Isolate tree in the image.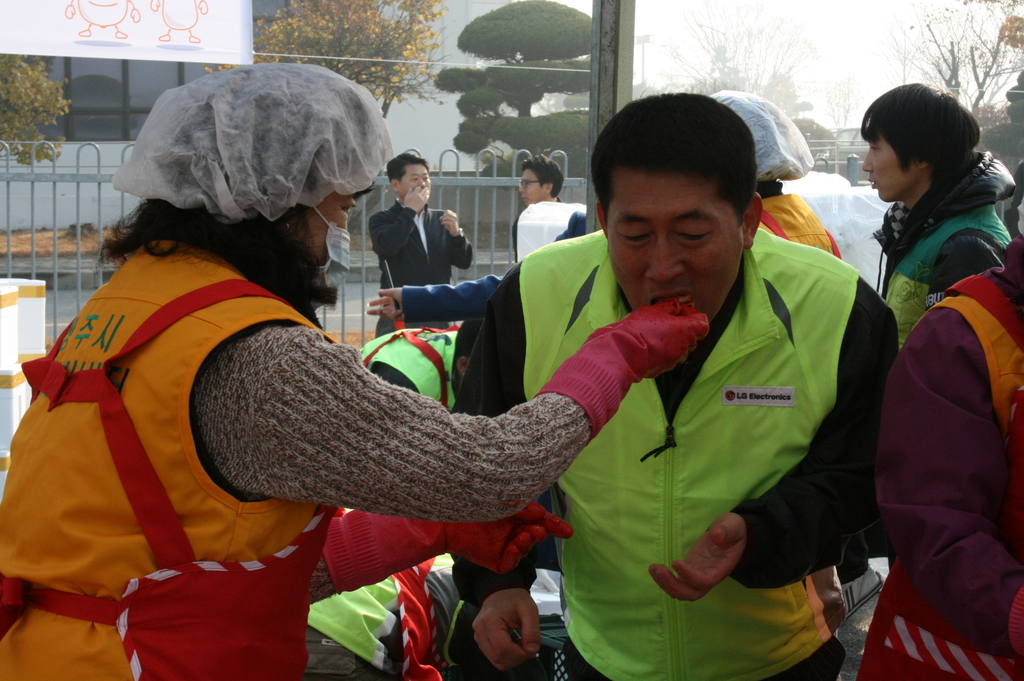
Isolated region: region(708, 22, 774, 92).
